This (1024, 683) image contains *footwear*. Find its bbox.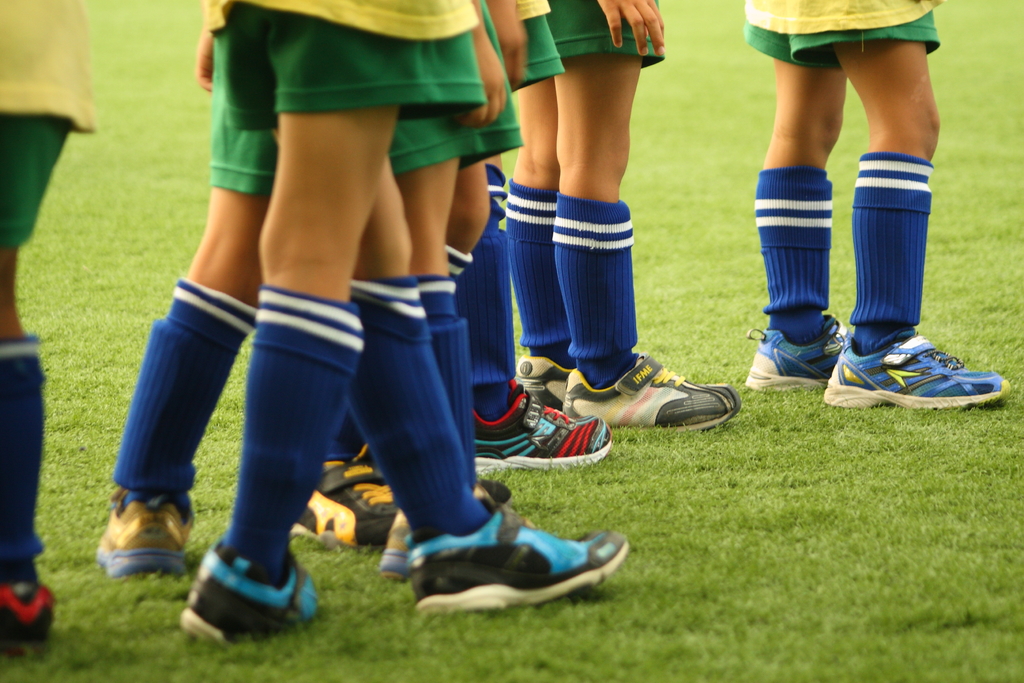
{"left": 96, "top": 489, "right": 195, "bottom": 577}.
